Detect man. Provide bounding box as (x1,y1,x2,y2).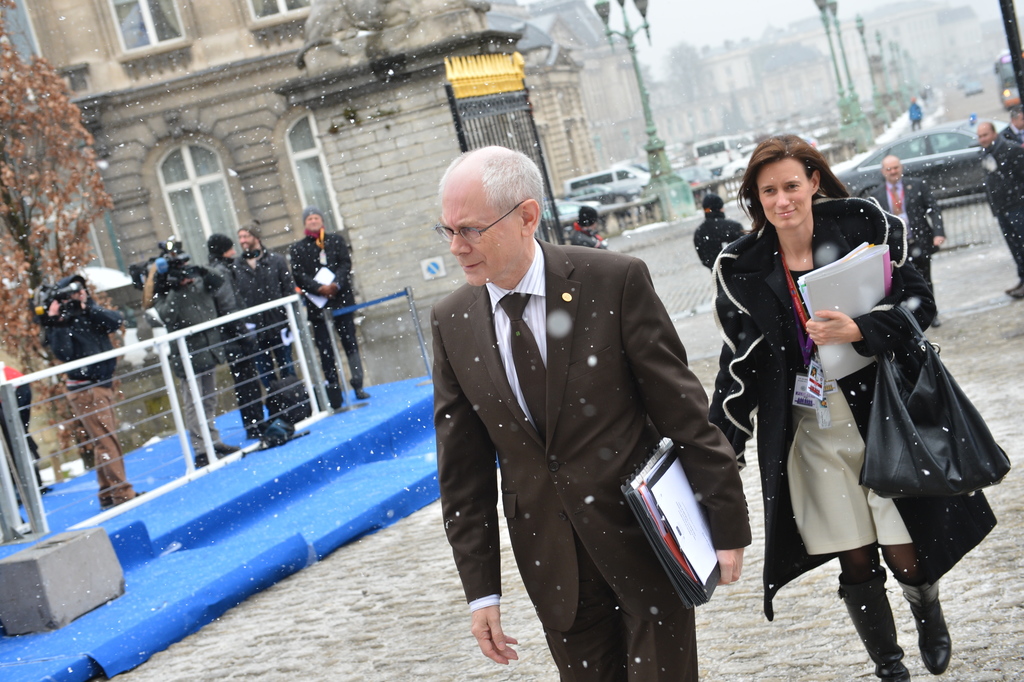
(232,219,301,412).
